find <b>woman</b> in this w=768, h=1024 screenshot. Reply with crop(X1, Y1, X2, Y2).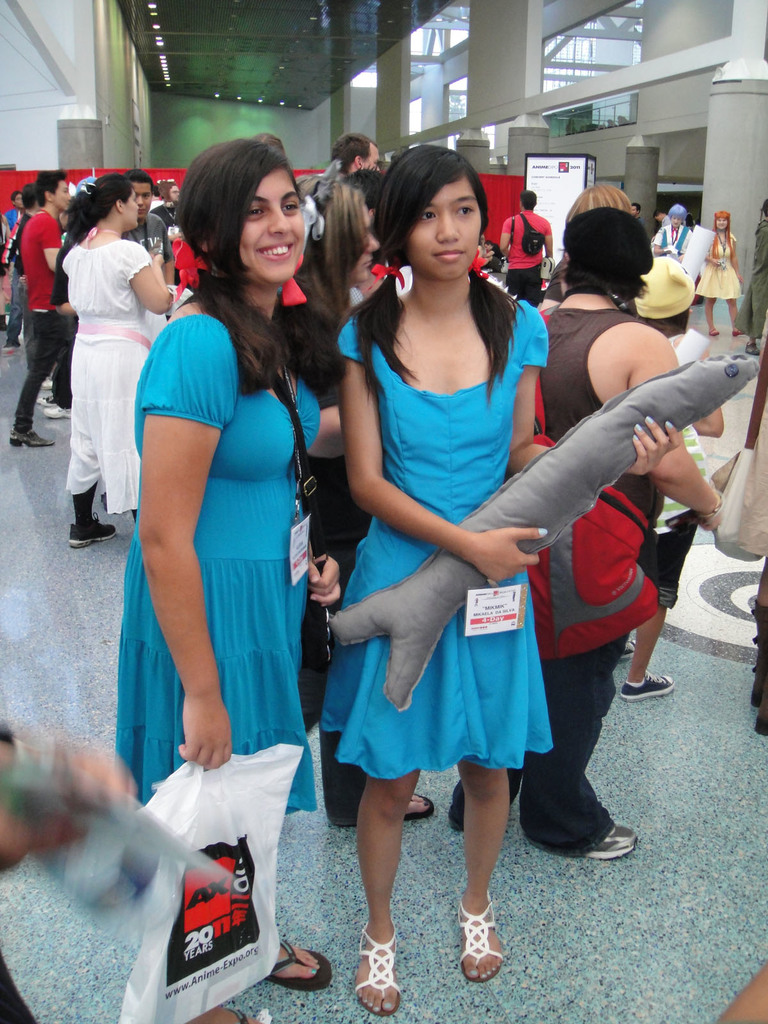
crop(653, 202, 692, 260).
